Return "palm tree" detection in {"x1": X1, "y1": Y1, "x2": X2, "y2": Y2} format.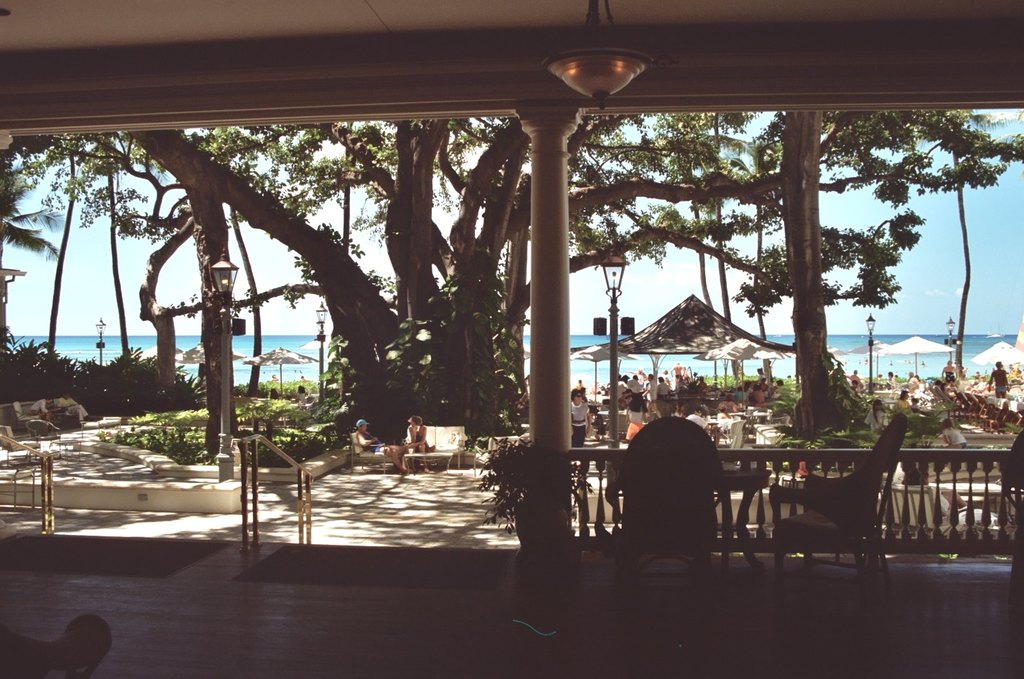
{"x1": 345, "y1": 116, "x2": 362, "y2": 405}.
